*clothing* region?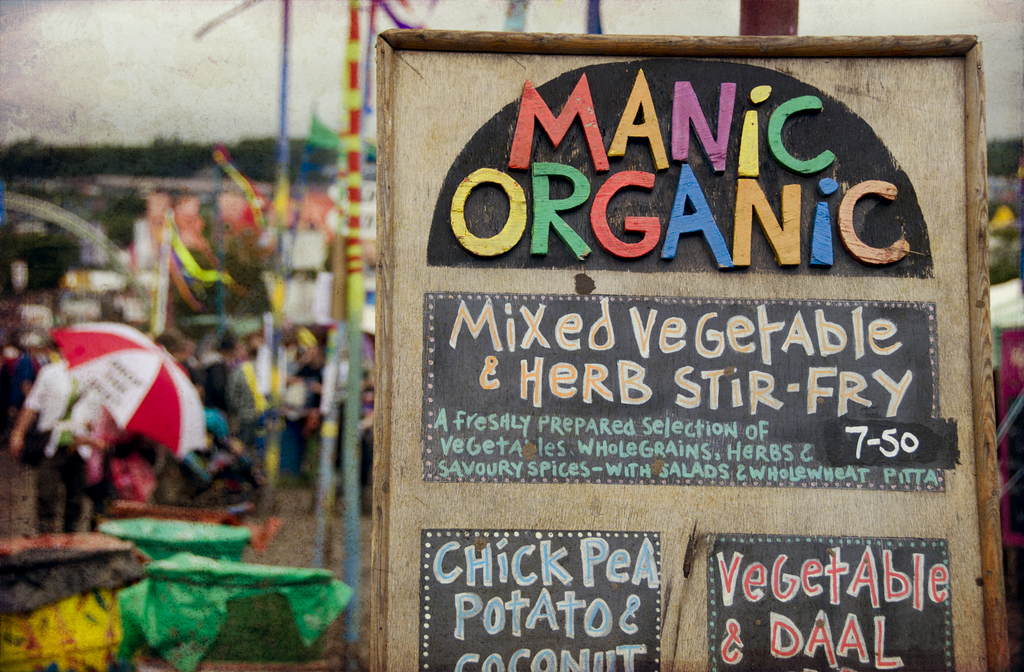
bbox=(23, 359, 88, 532)
